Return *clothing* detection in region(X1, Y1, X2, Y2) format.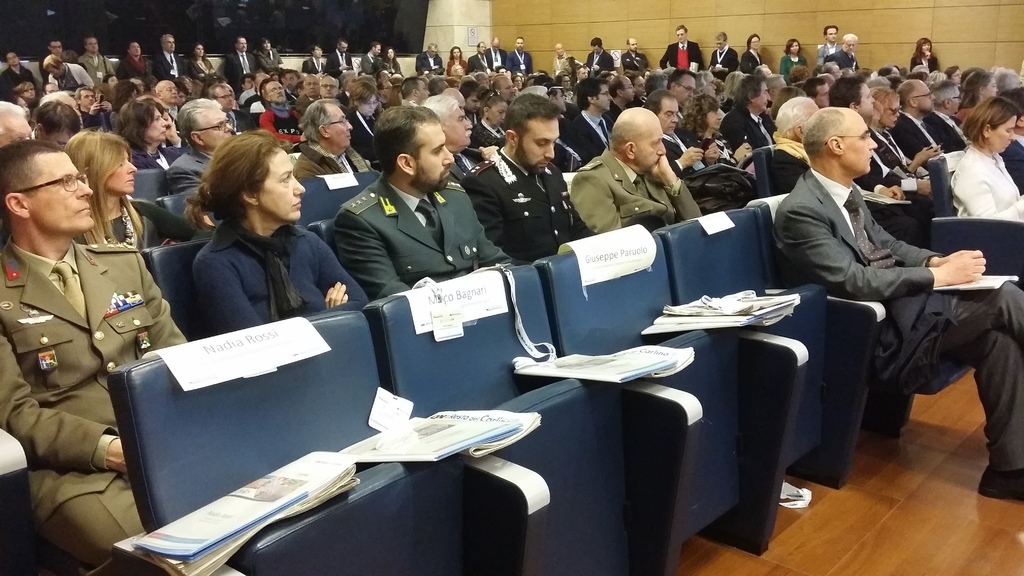
region(769, 134, 822, 202).
